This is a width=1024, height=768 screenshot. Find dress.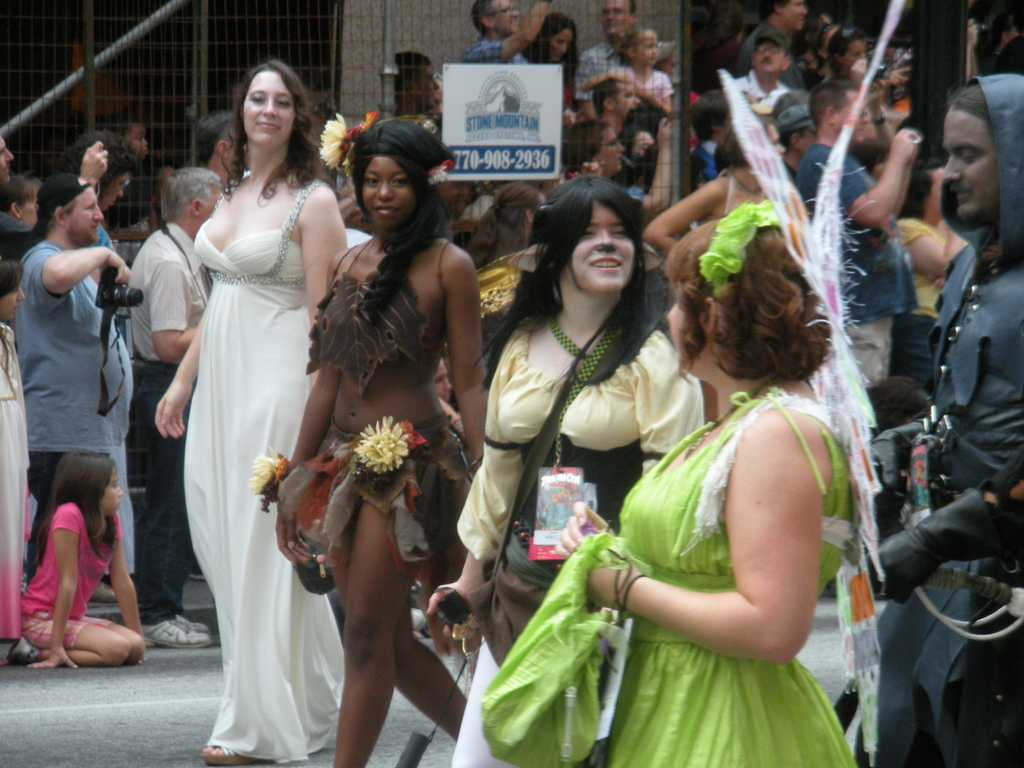
Bounding box: 0:321:31:636.
